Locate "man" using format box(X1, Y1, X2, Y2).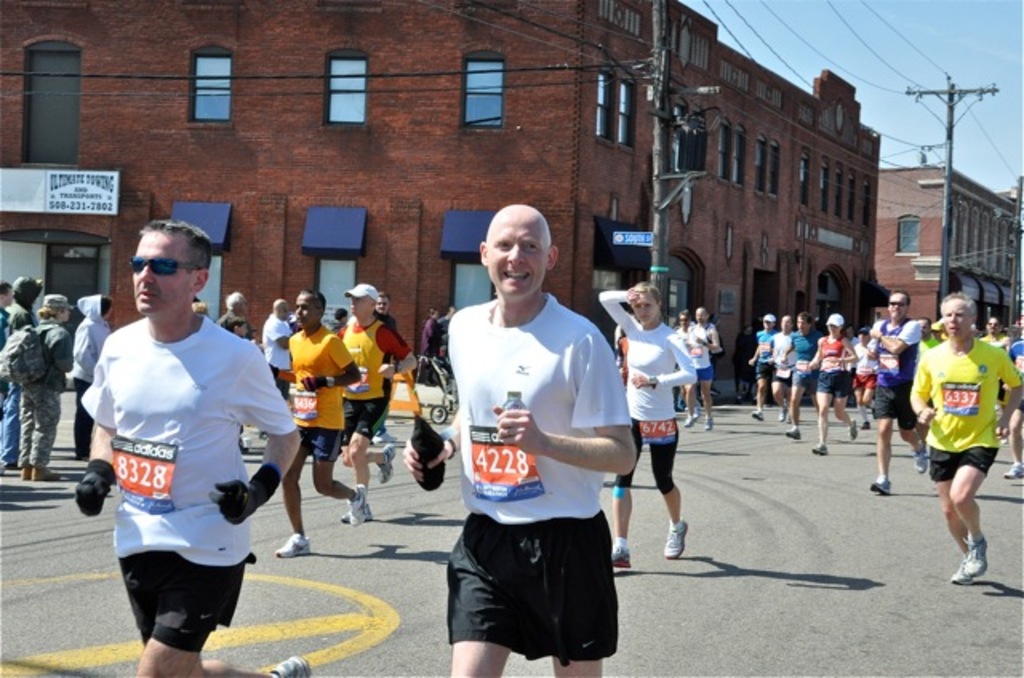
box(0, 278, 13, 408).
